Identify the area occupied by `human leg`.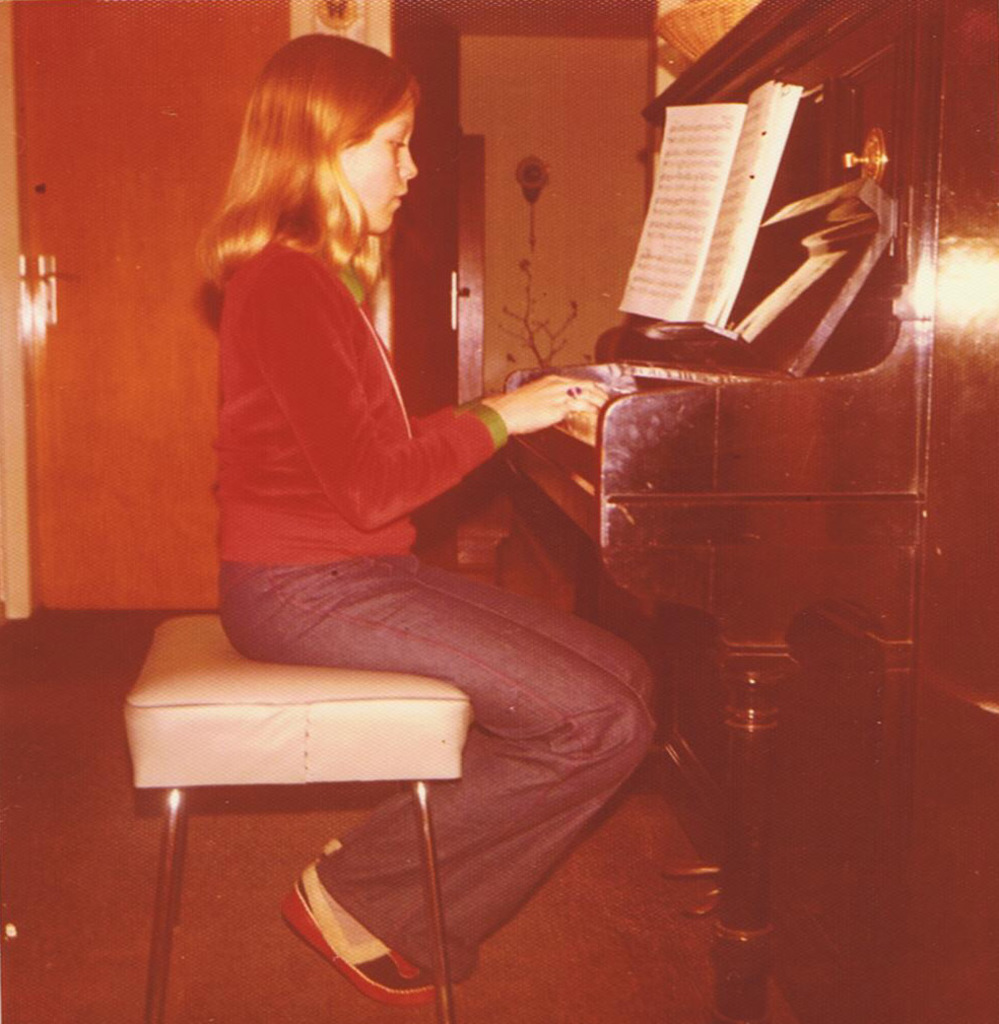
Area: bbox=[412, 570, 652, 722].
